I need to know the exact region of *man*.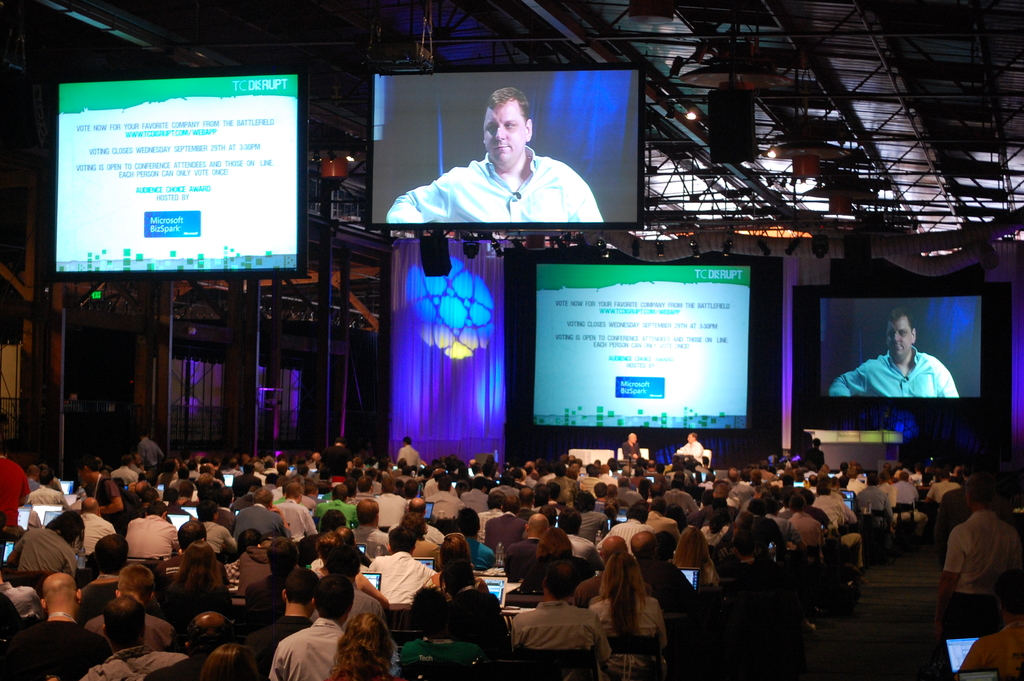
Region: <region>851, 476, 890, 529</region>.
